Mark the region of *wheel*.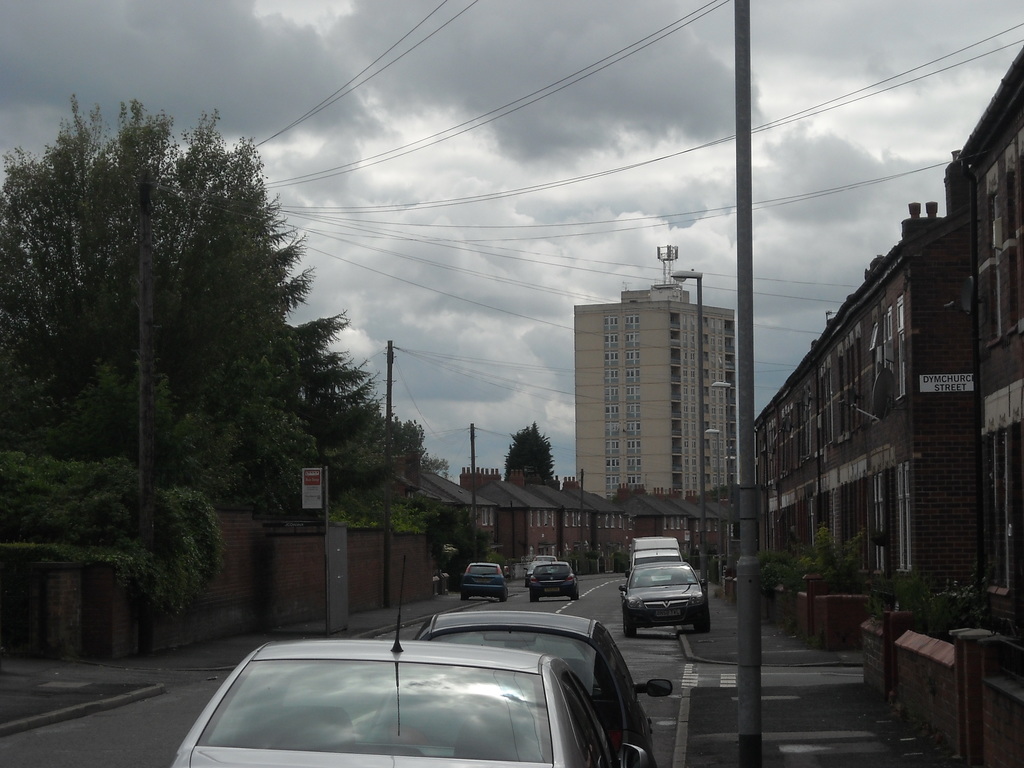
Region: bbox=(696, 623, 712, 631).
